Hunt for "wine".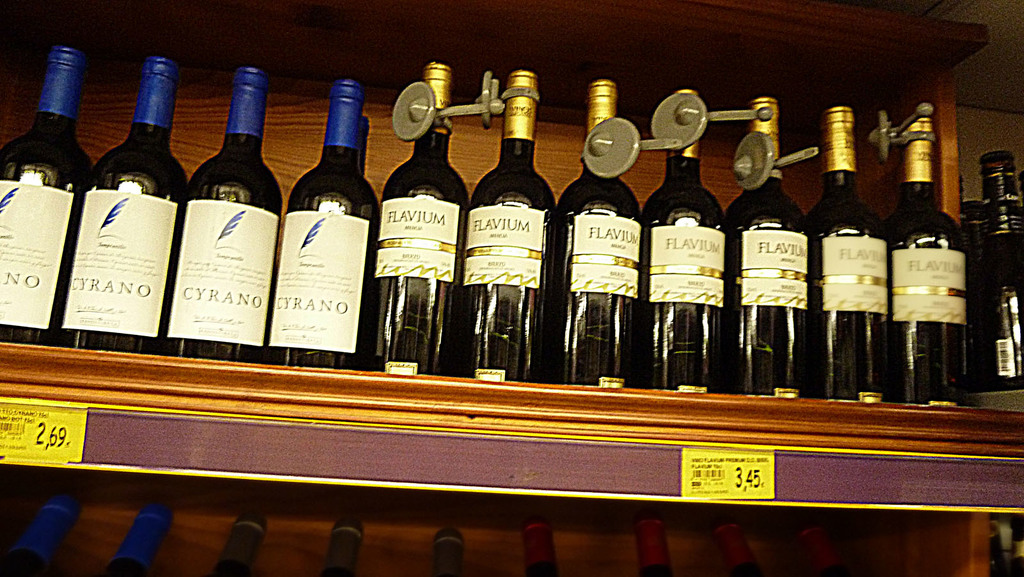
Hunted down at left=159, top=65, right=278, bottom=367.
